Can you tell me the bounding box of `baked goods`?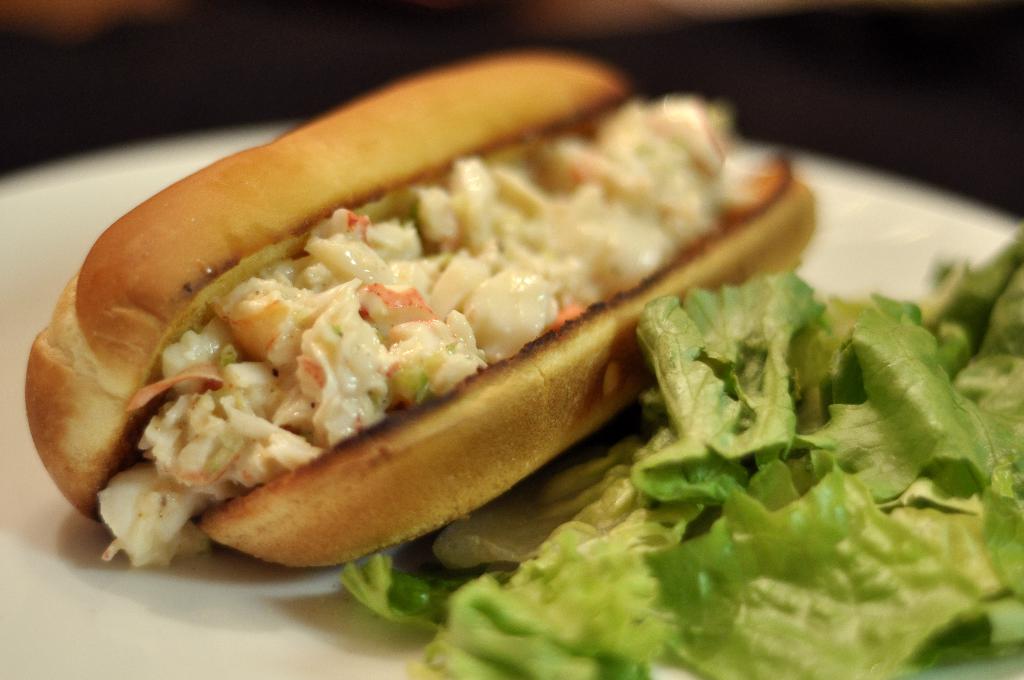
bbox=(24, 51, 829, 578).
